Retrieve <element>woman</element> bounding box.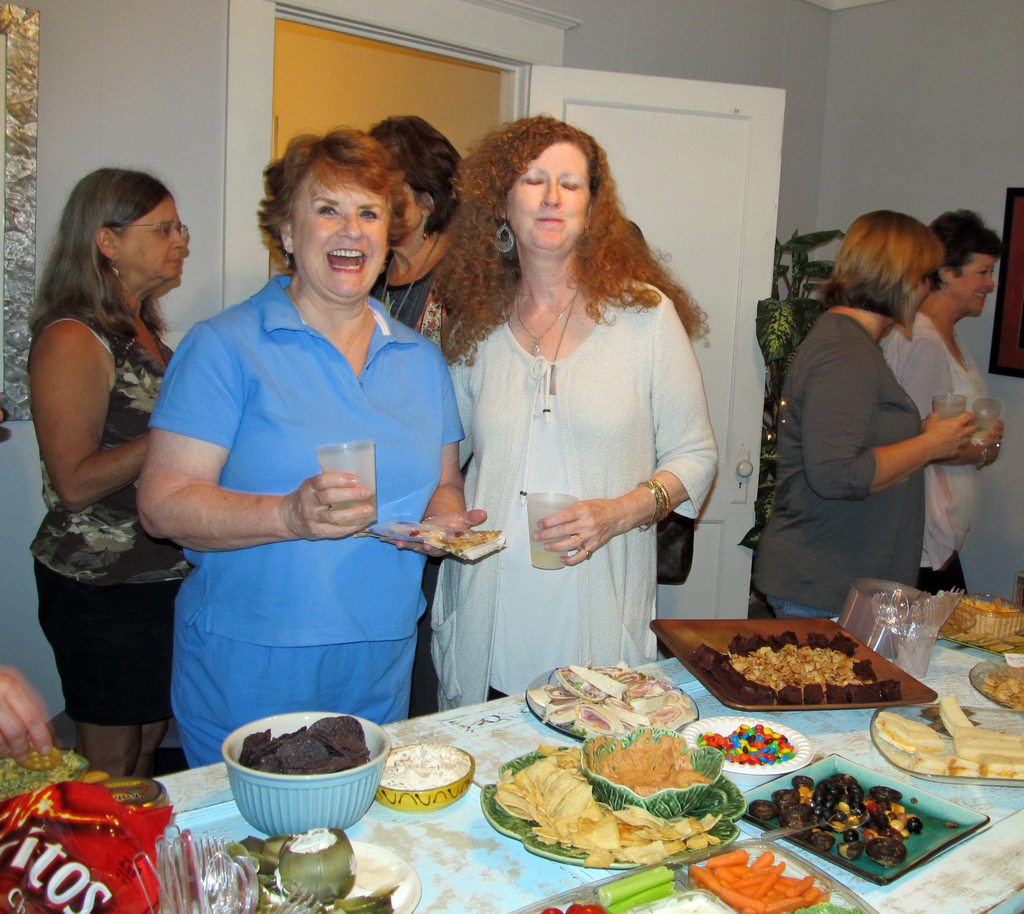
Bounding box: x1=352 y1=112 x2=479 y2=369.
